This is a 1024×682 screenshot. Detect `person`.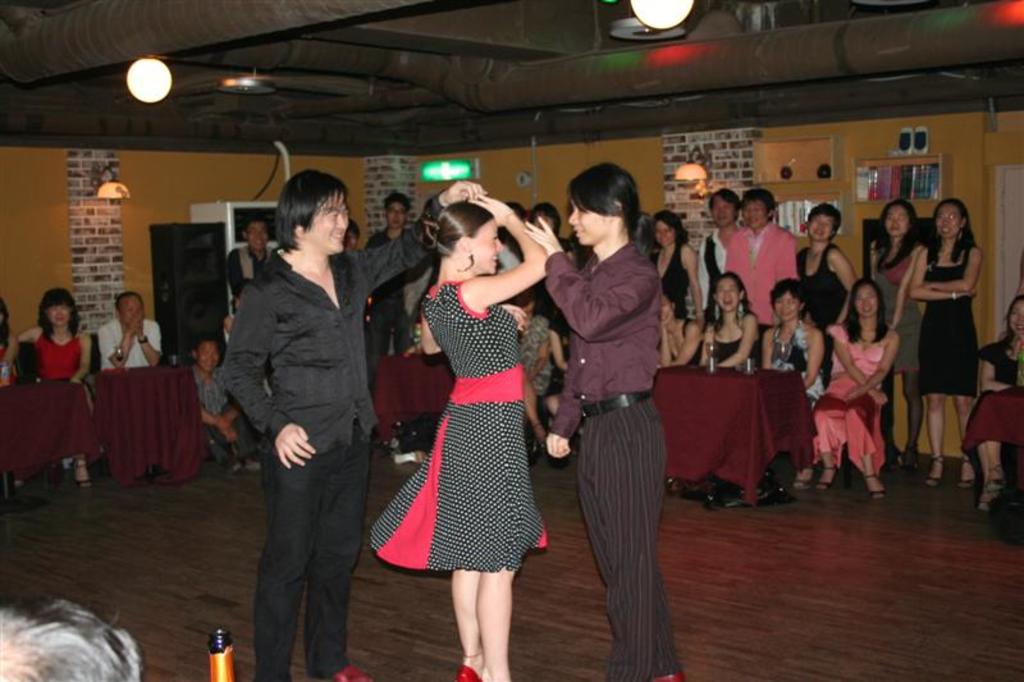
[654,264,717,372].
